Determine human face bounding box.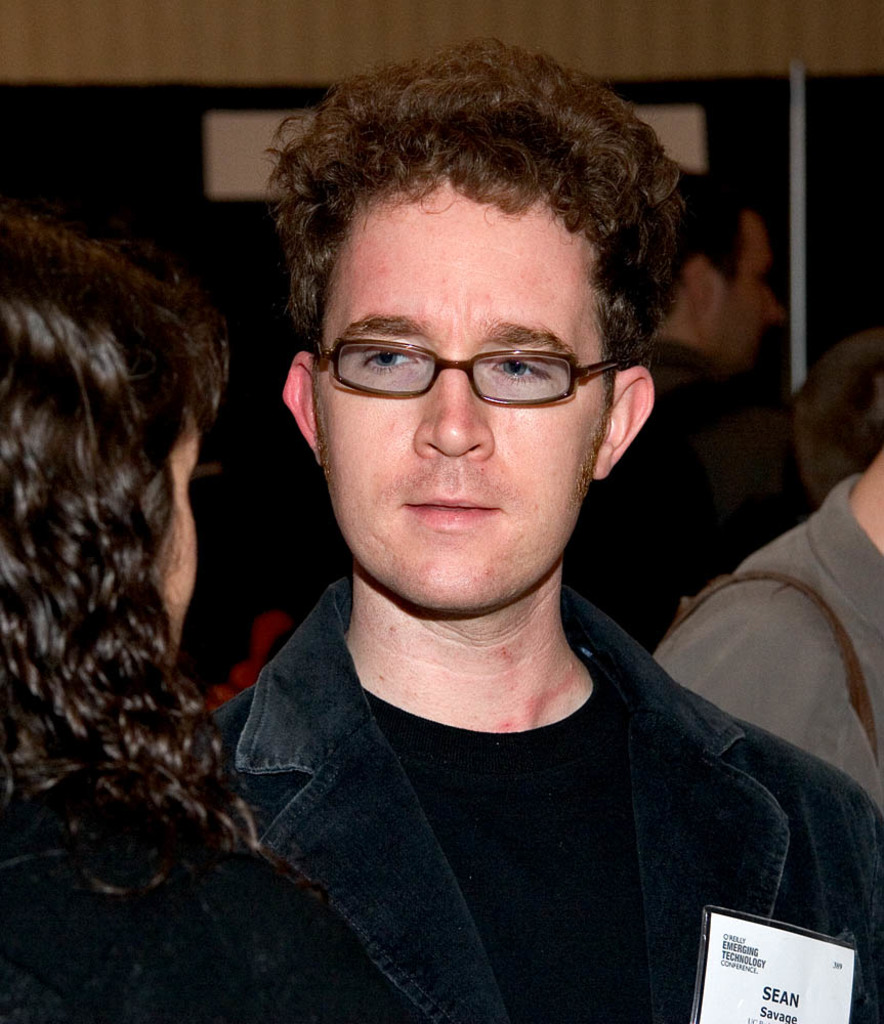
Determined: (x1=322, y1=178, x2=612, y2=613).
